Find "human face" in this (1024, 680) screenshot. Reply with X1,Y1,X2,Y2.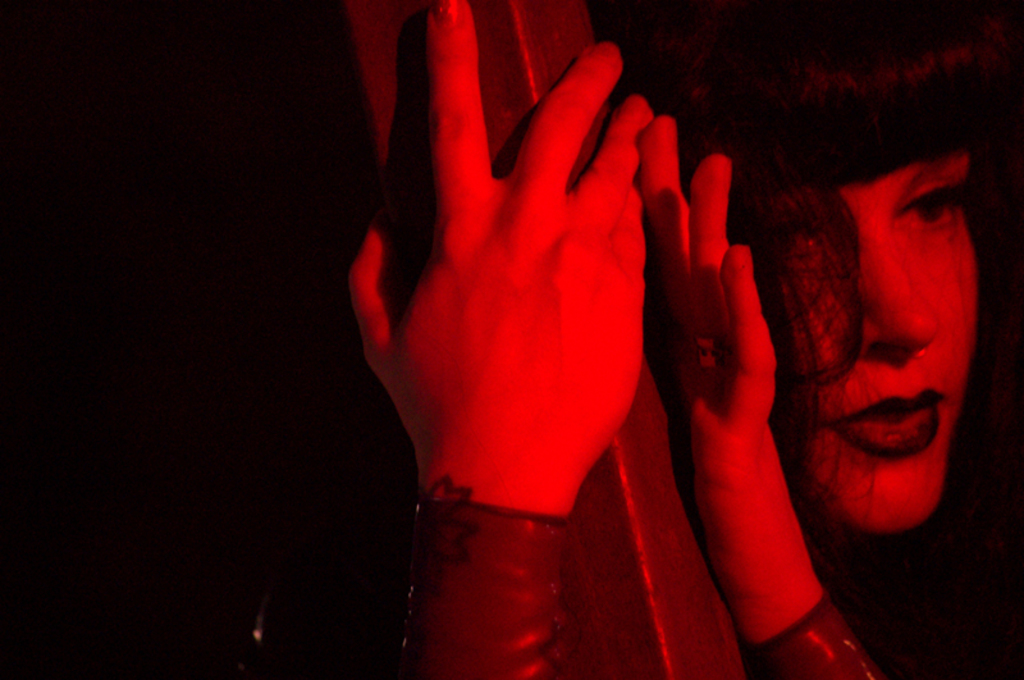
748,156,974,537.
